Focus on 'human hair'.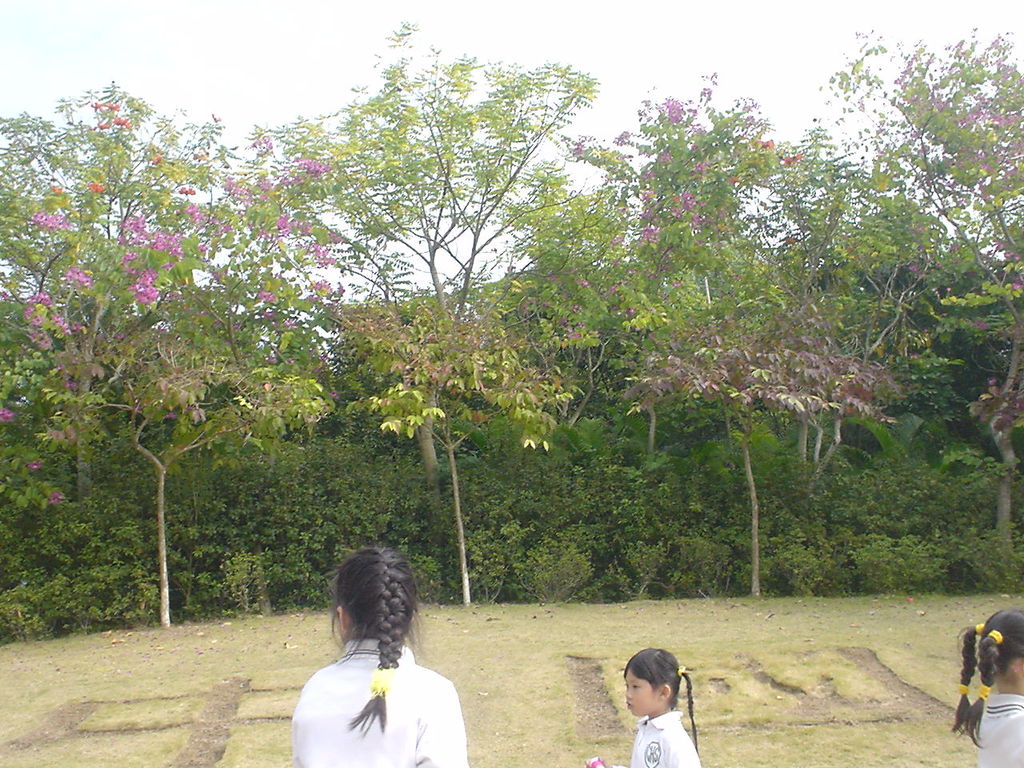
Focused at crop(619, 645, 699, 746).
